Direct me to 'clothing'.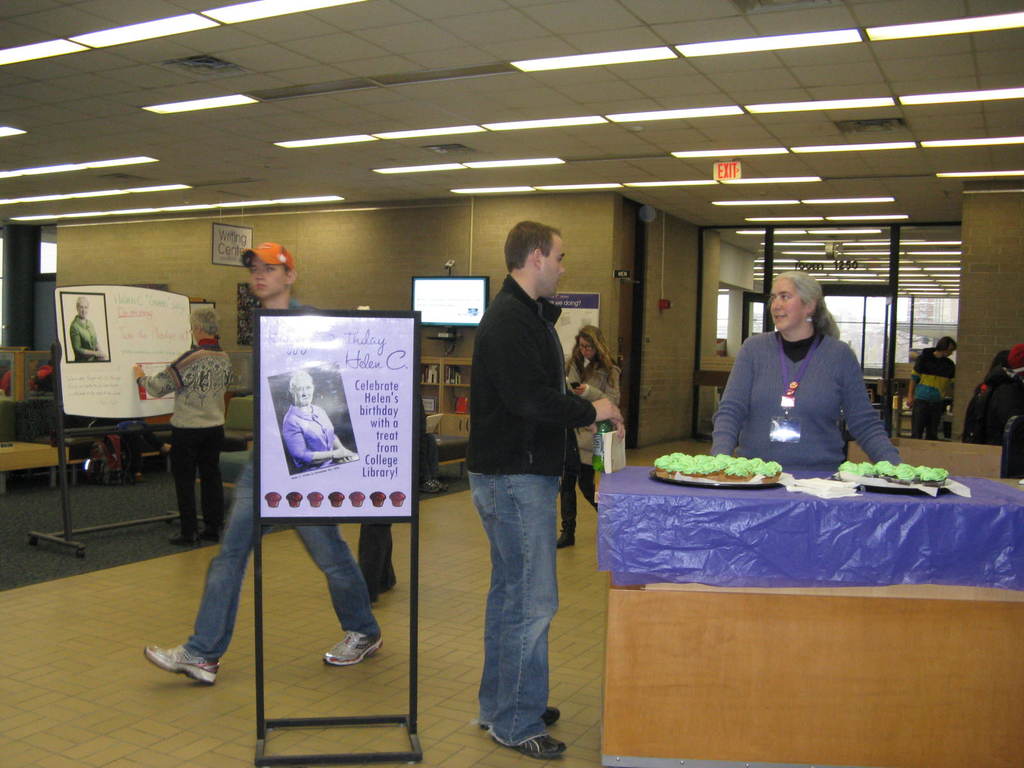
Direction: (x1=715, y1=328, x2=903, y2=476).
